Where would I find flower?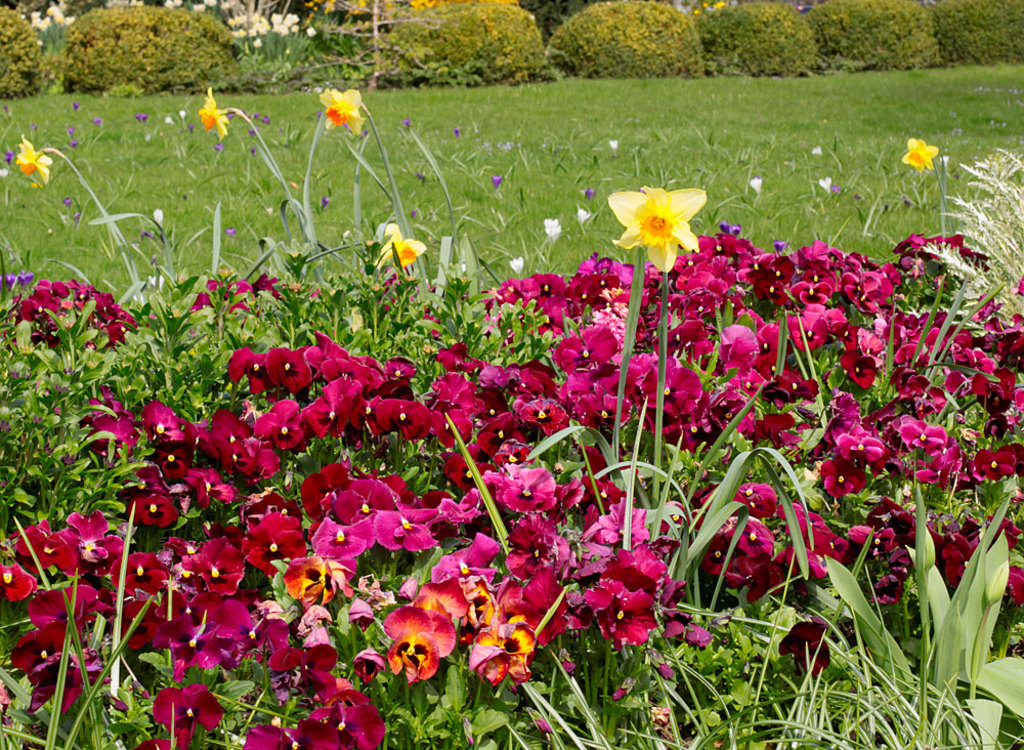
At [136, 115, 146, 123].
